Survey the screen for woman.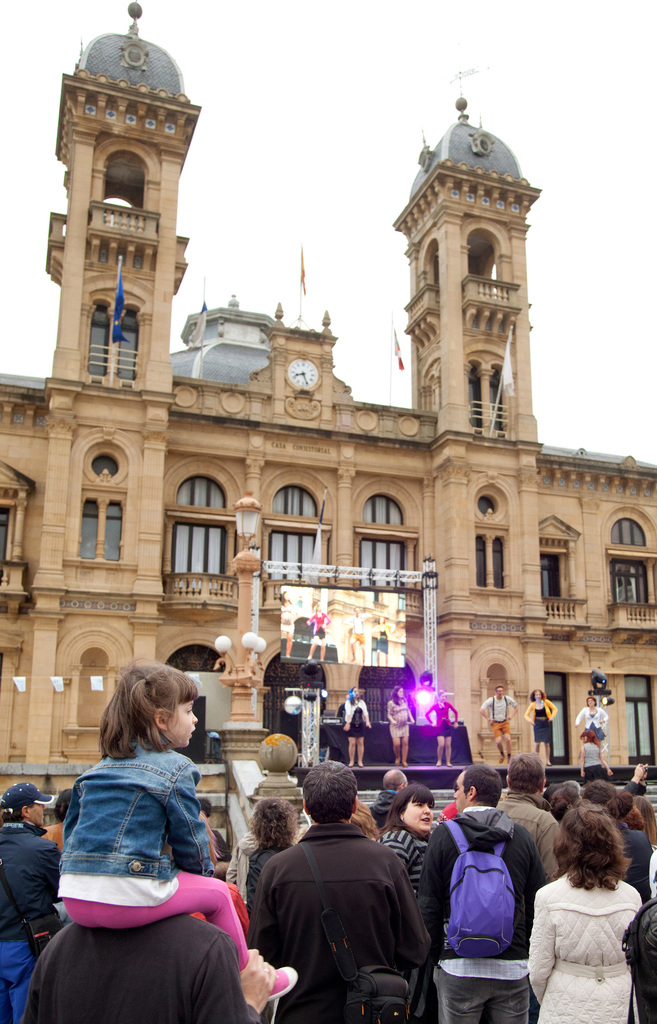
Survey found: bbox=(386, 685, 410, 762).
